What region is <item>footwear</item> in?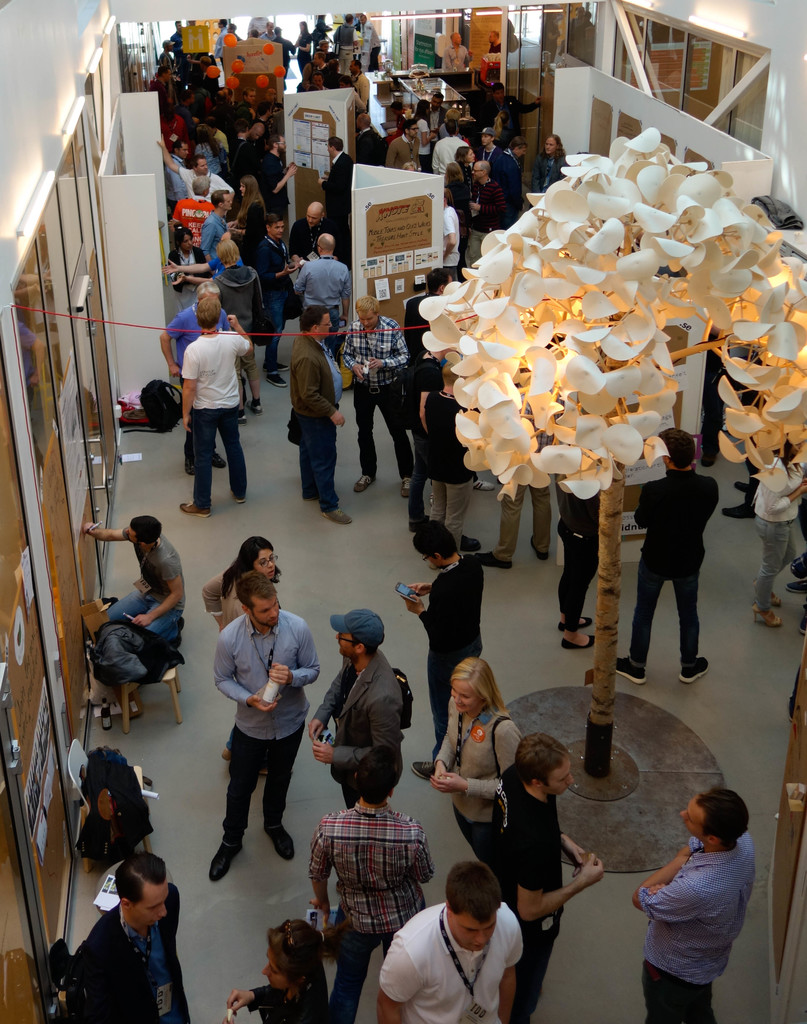
select_region(559, 616, 595, 628).
